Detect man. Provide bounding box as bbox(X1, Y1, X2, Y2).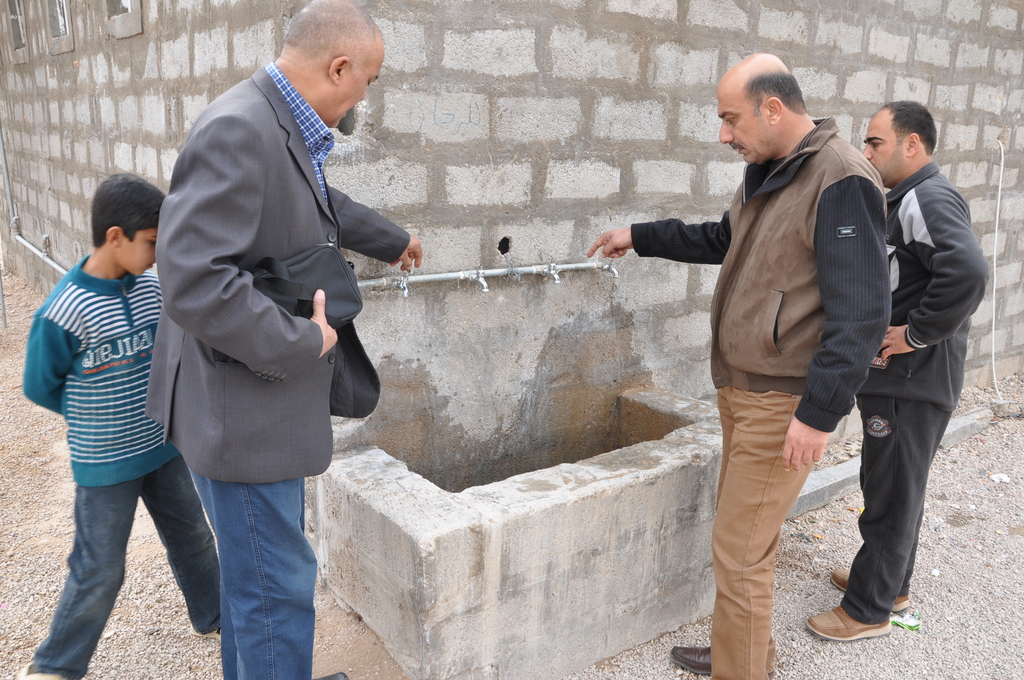
bbox(132, 0, 402, 601).
